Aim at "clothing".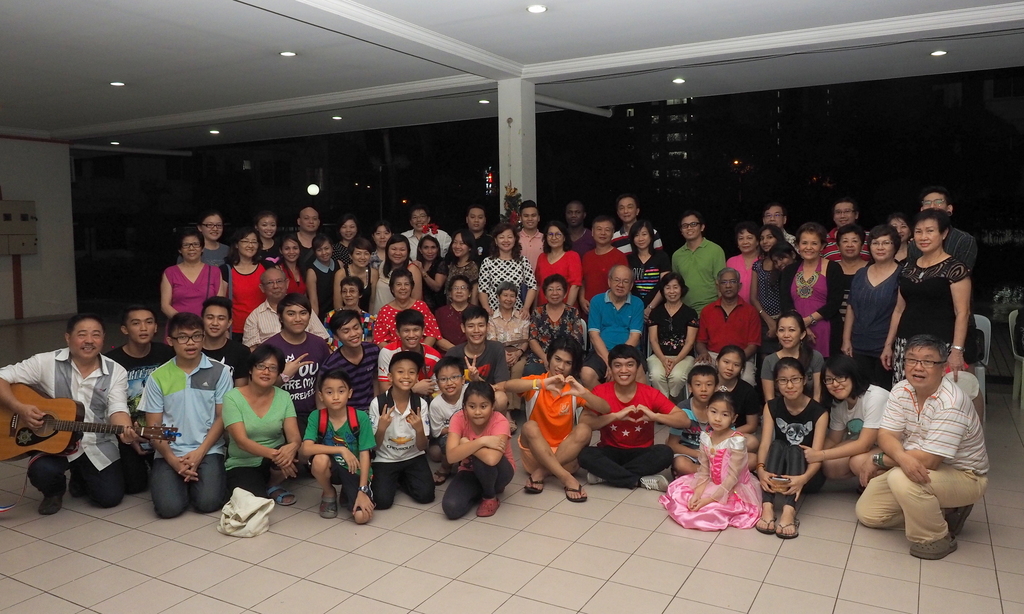
Aimed at box=[582, 291, 644, 365].
